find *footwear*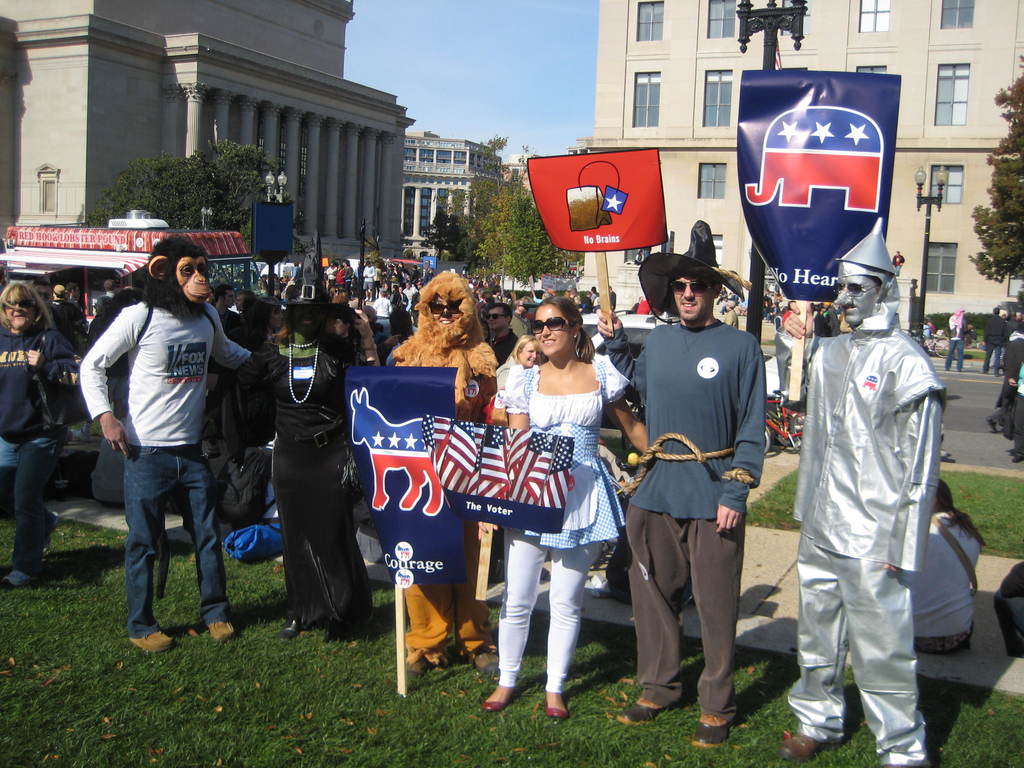
693 717 729 750
